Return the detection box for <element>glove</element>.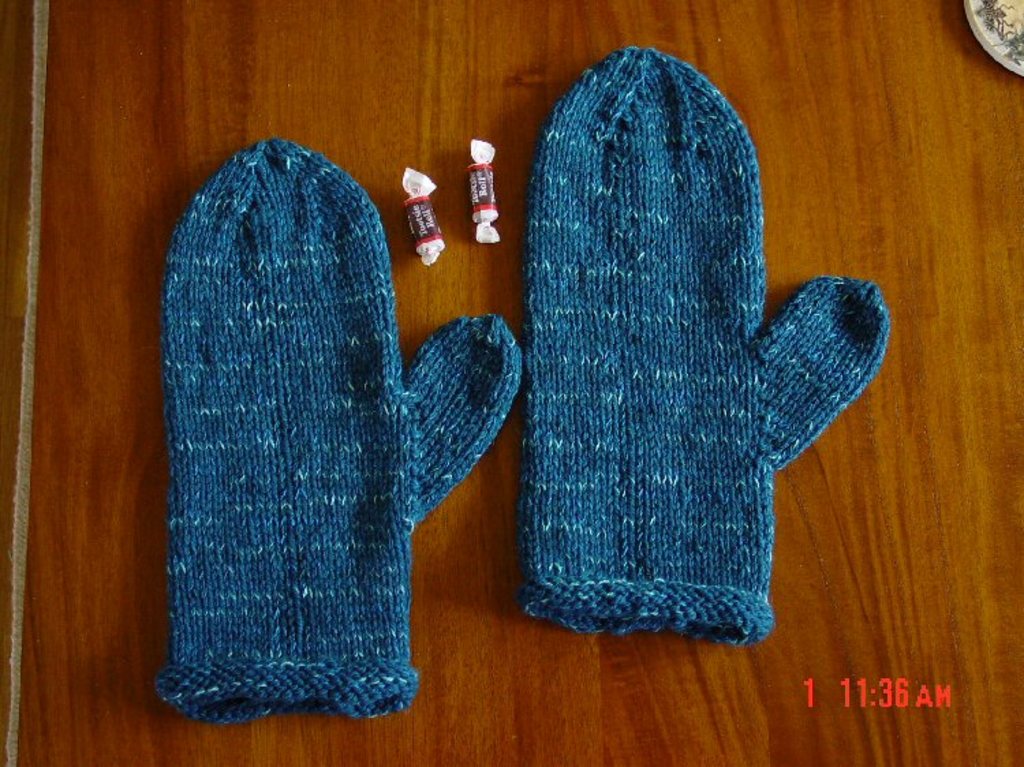
153,138,522,727.
